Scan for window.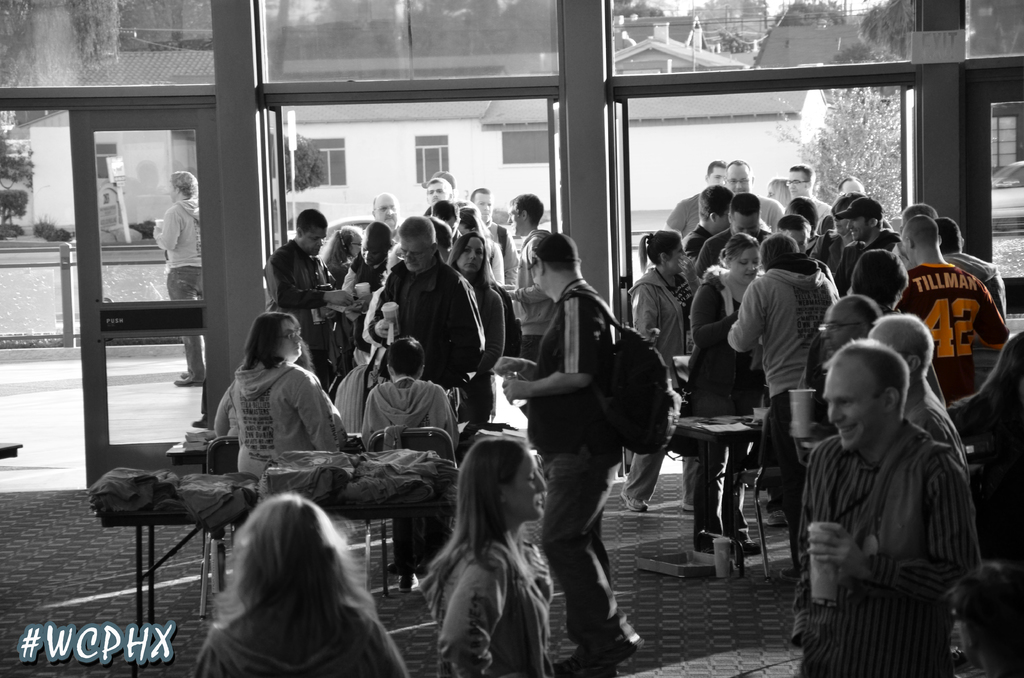
Scan result: {"x1": 303, "y1": 134, "x2": 344, "y2": 186}.
